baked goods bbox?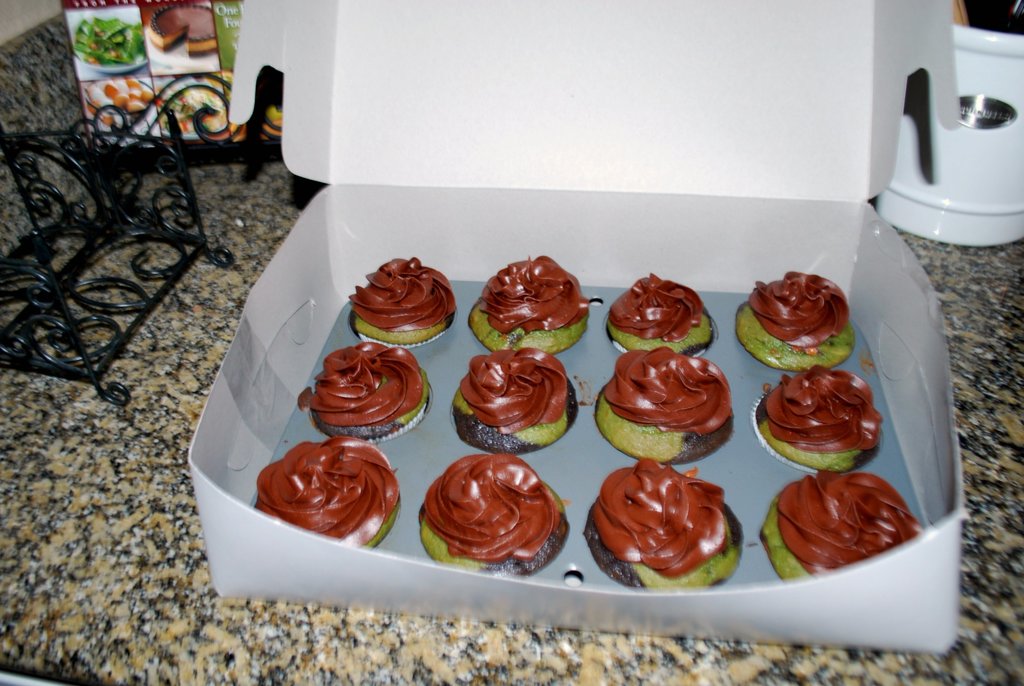
{"left": 606, "top": 271, "right": 717, "bottom": 355}
